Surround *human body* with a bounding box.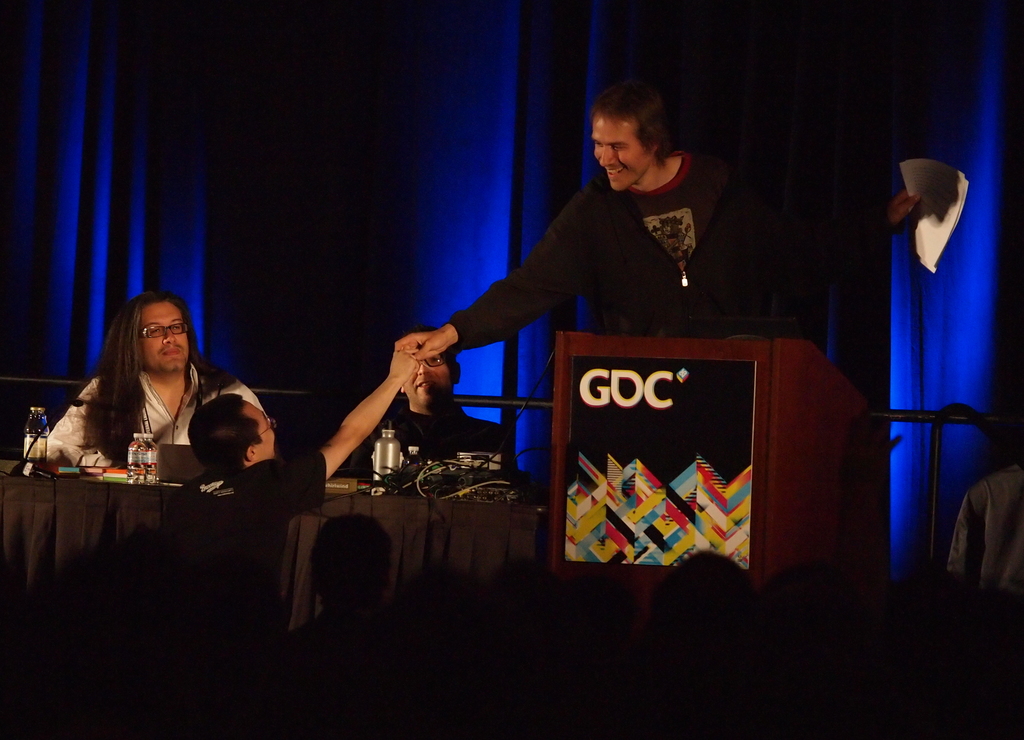
(left=351, top=404, right=515, bottom=475).
